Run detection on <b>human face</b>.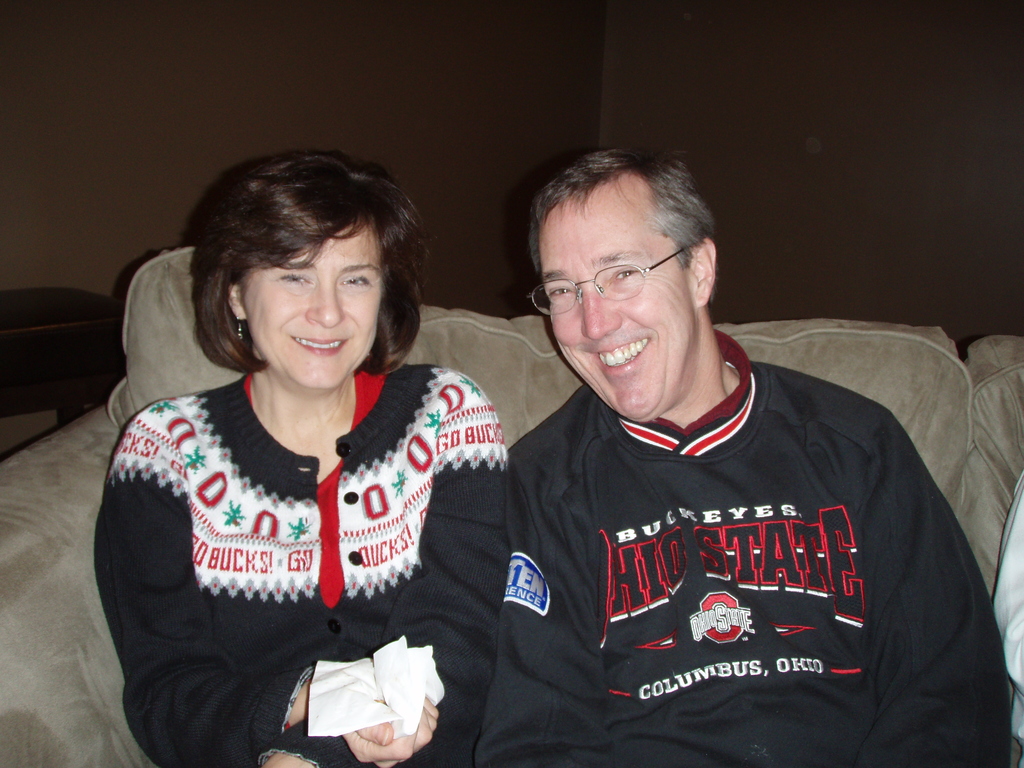
Result: [x1=539, y1=177, x2=691, y2=422].
